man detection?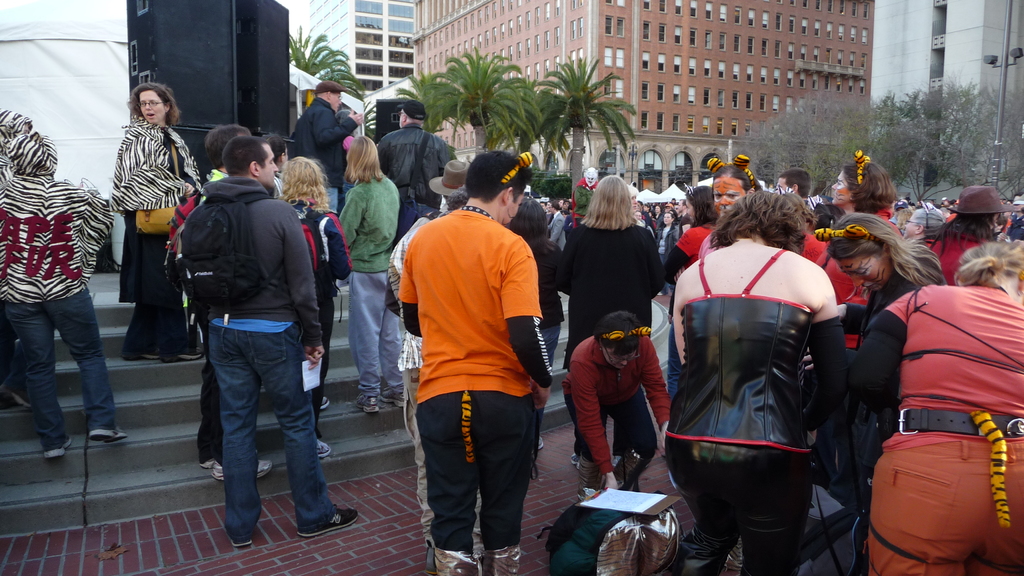
(388,216,485,574)
